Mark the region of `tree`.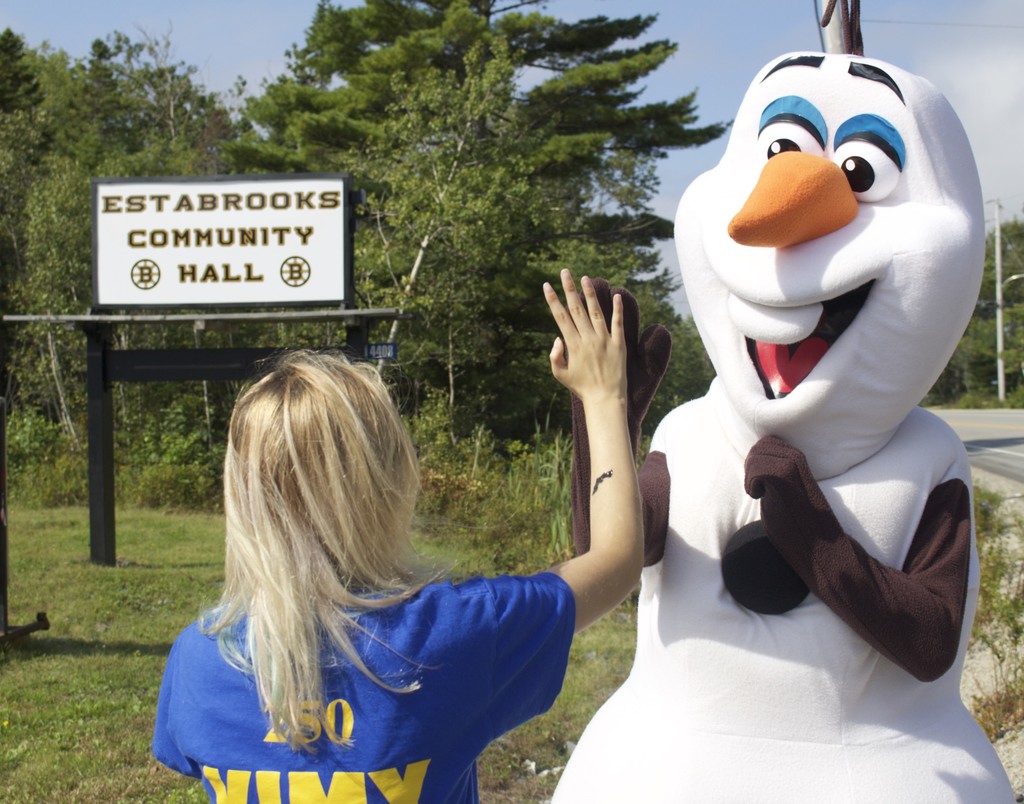
Region: [3,14,100,502].
